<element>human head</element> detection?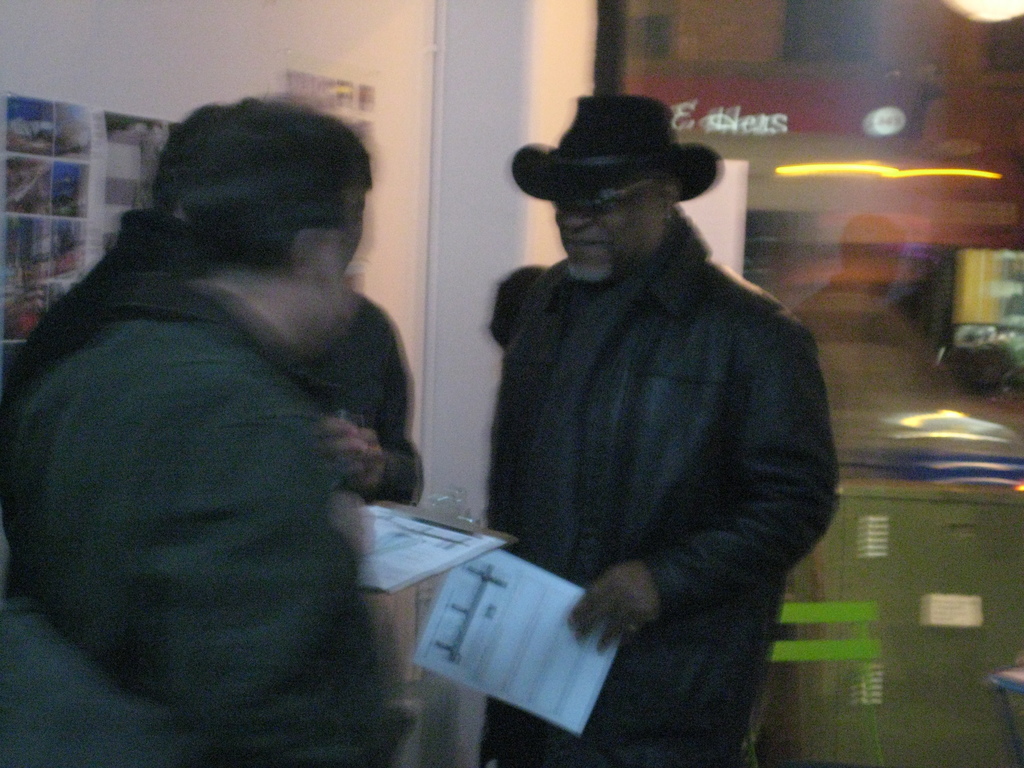
BBox(115, 94, 392, 327)
